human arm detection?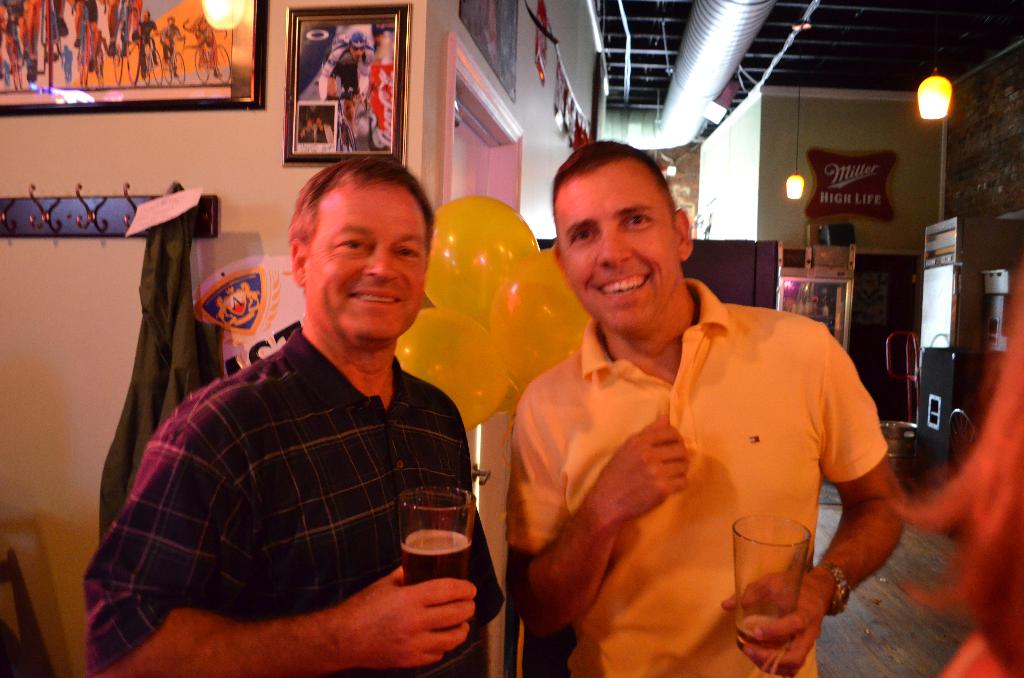
[85,412,475,677]
